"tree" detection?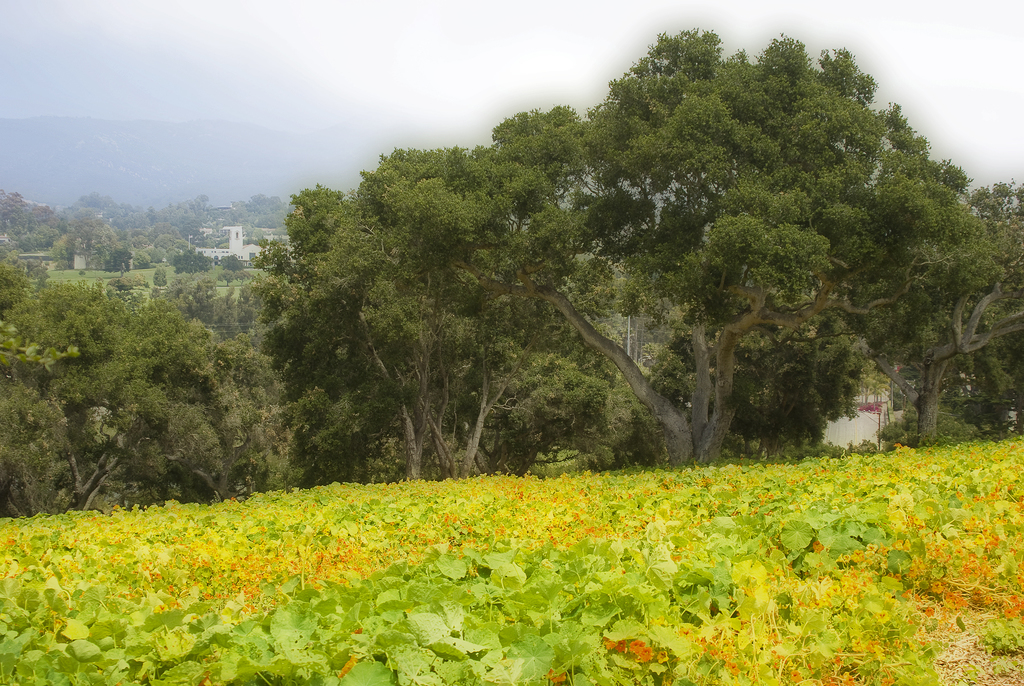
{"x1": 175, "y1": 245, "x2": 214, "y2": 282}
